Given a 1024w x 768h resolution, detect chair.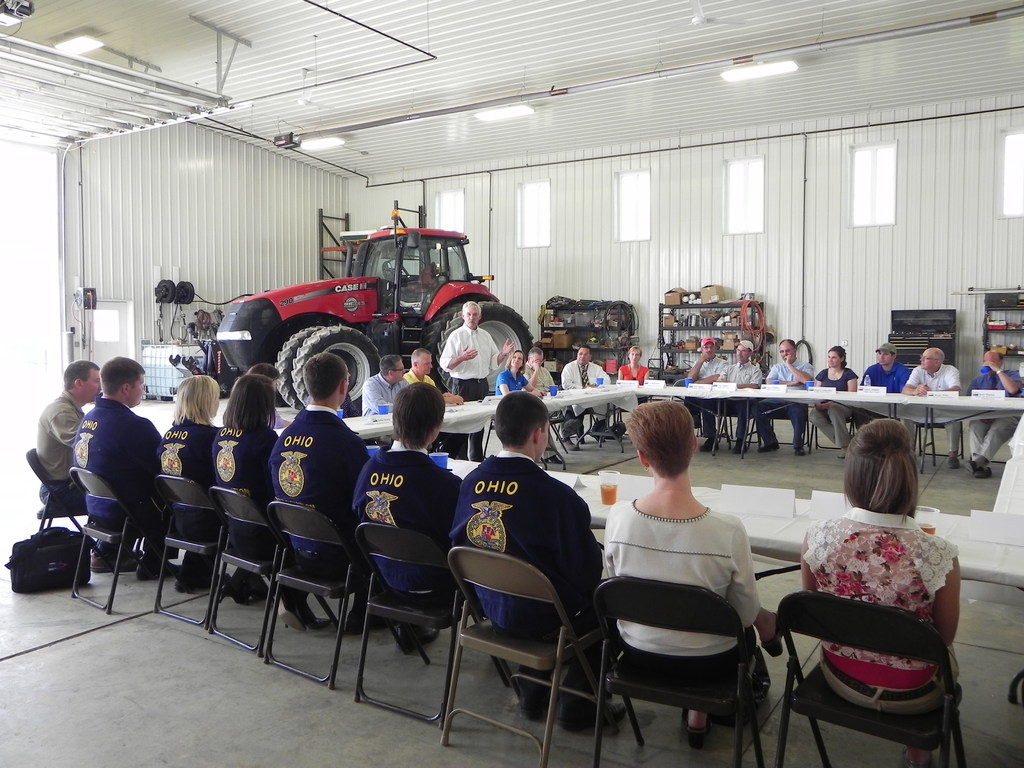
Rect(152, 472, 275, 630).
